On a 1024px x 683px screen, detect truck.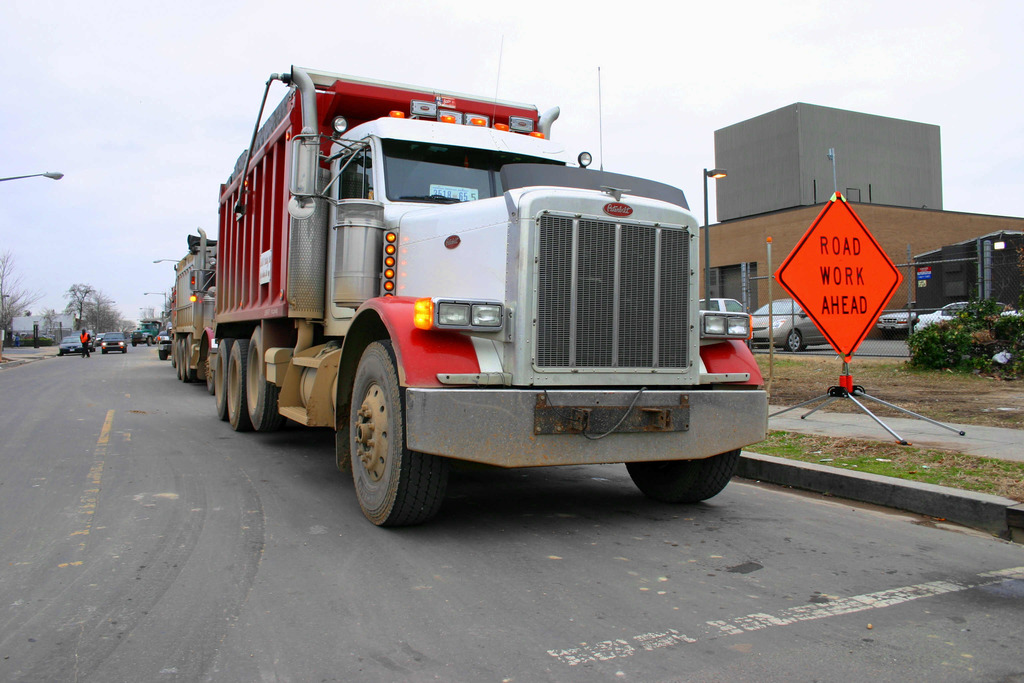
select_region(154, 307, 173, 361).
